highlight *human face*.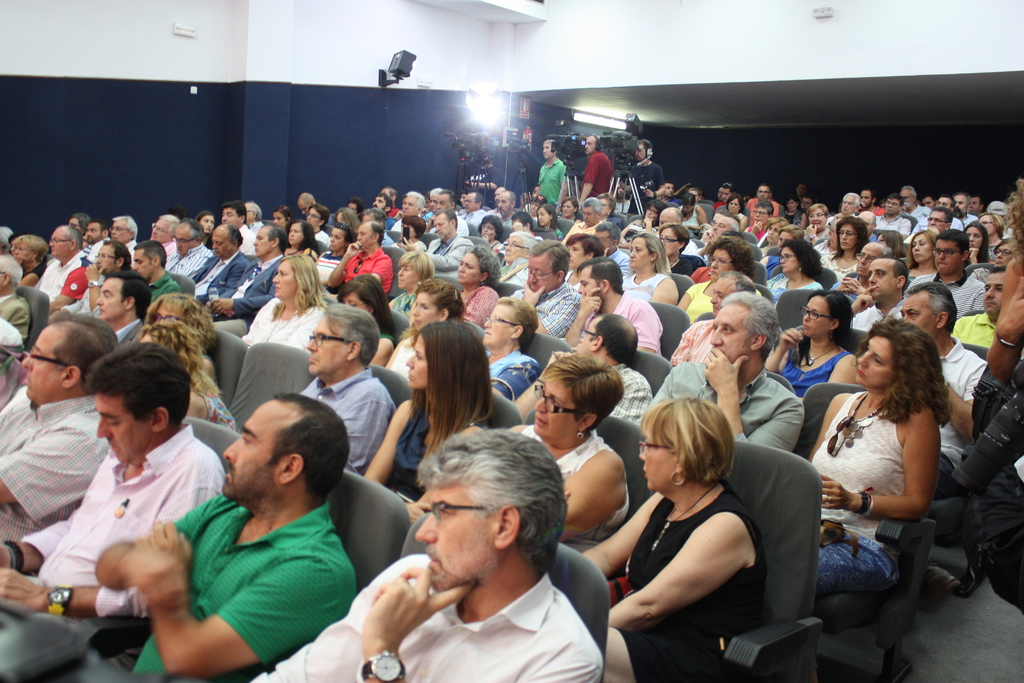
Highlighted region: crop(968, 197, 983, 215).
